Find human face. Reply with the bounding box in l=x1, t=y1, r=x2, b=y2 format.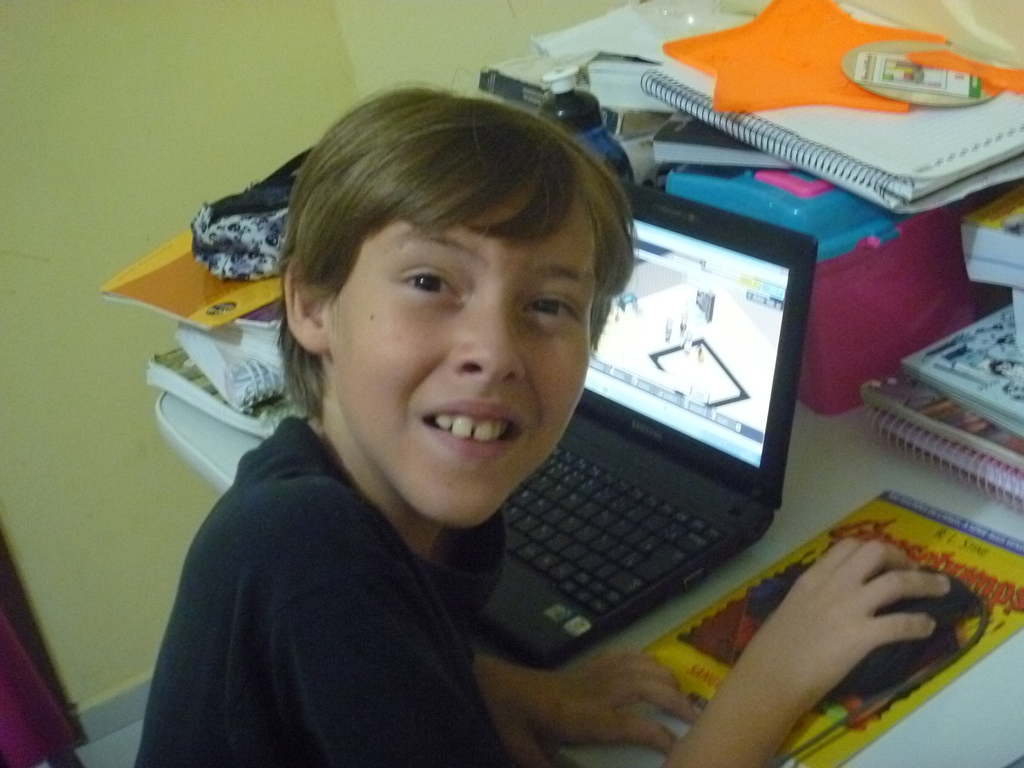
l=332, t=188, r=604, b=532.
